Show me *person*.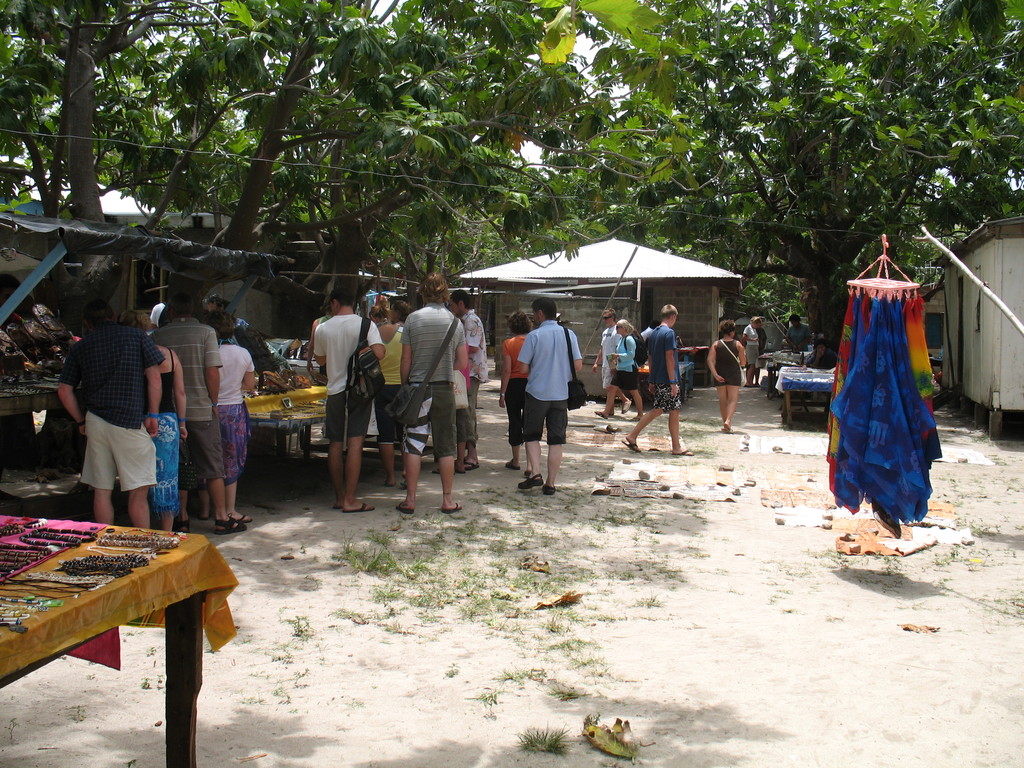
*person* is here: left=785, top=309, right=812, bottom=361.
